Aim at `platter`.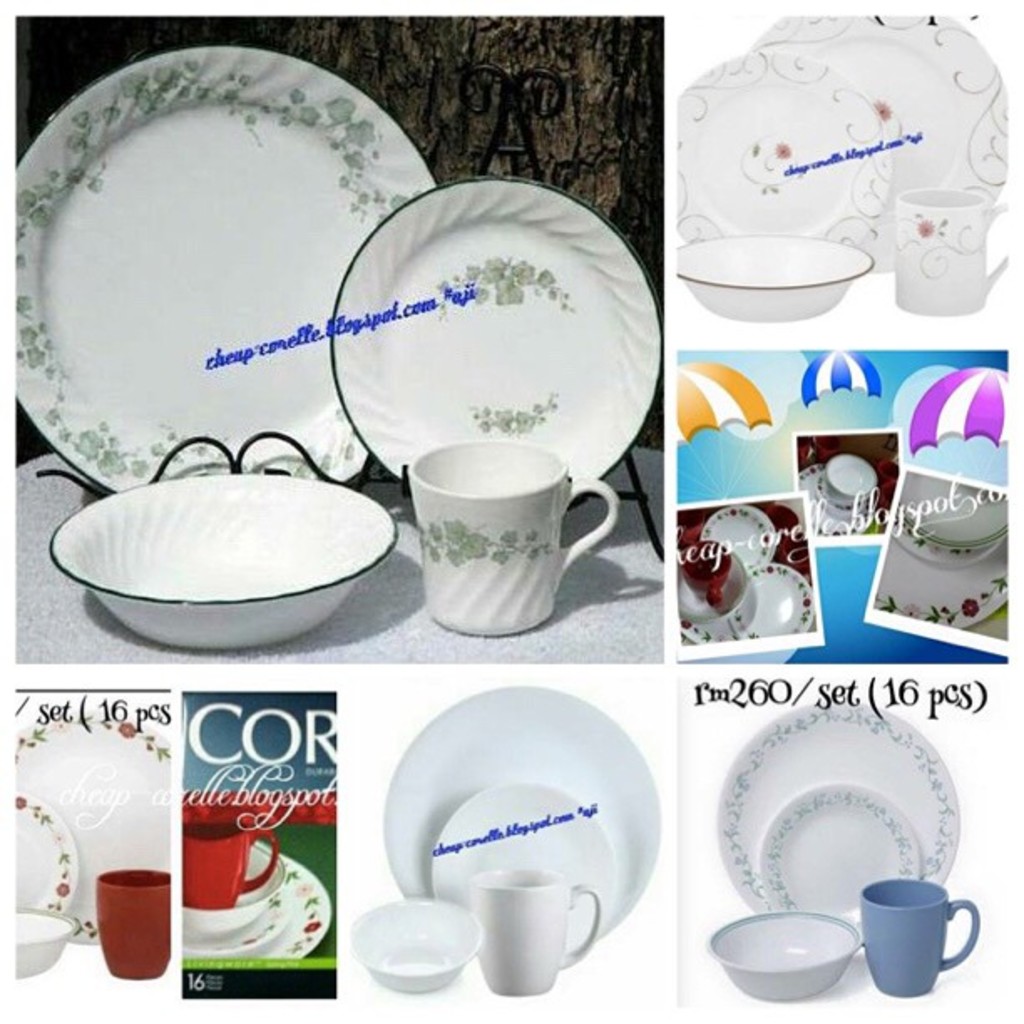
Aimed at x1=189, y1=850, x2=326, y2=957.
